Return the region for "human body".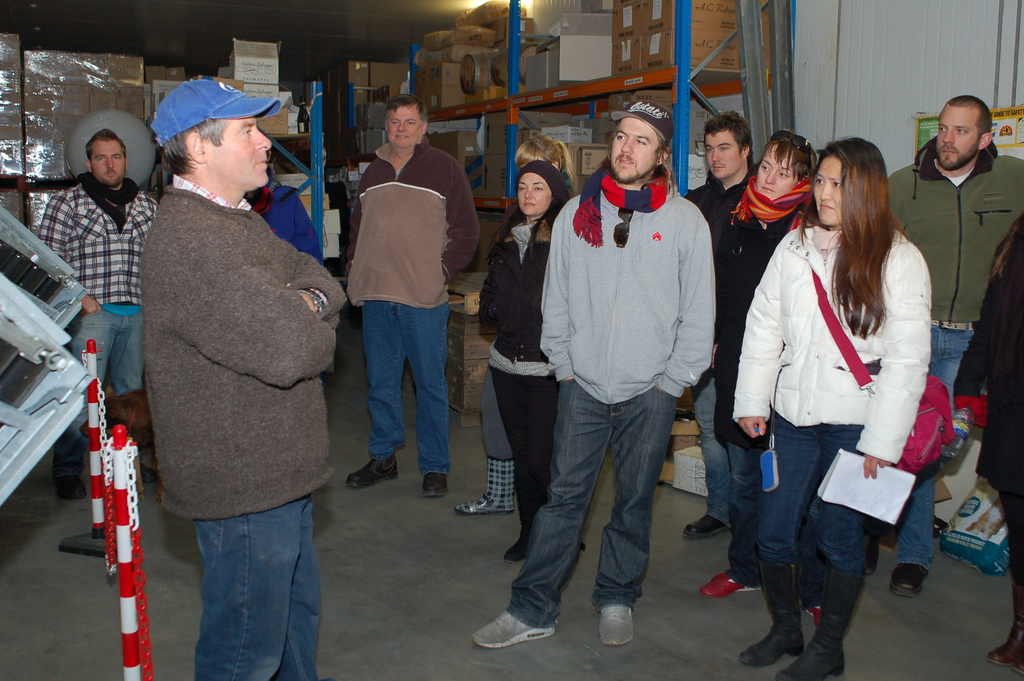
rect(871, 91, 1023, 598).
